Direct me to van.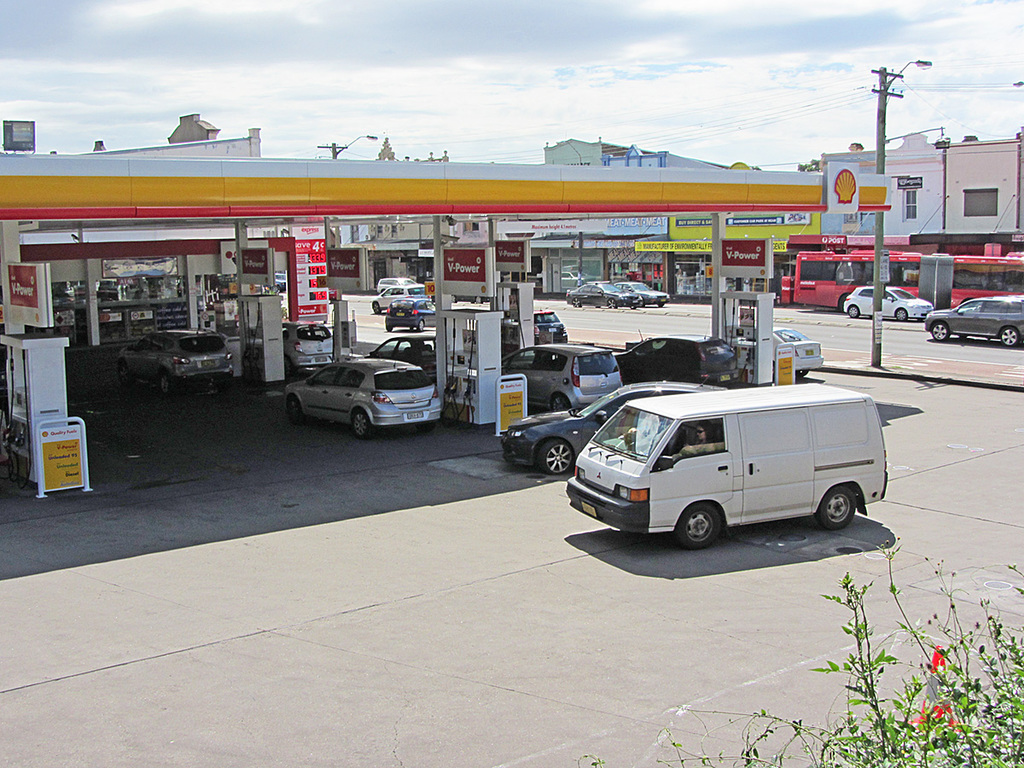
Direction: [563, 384, 890, 550].
